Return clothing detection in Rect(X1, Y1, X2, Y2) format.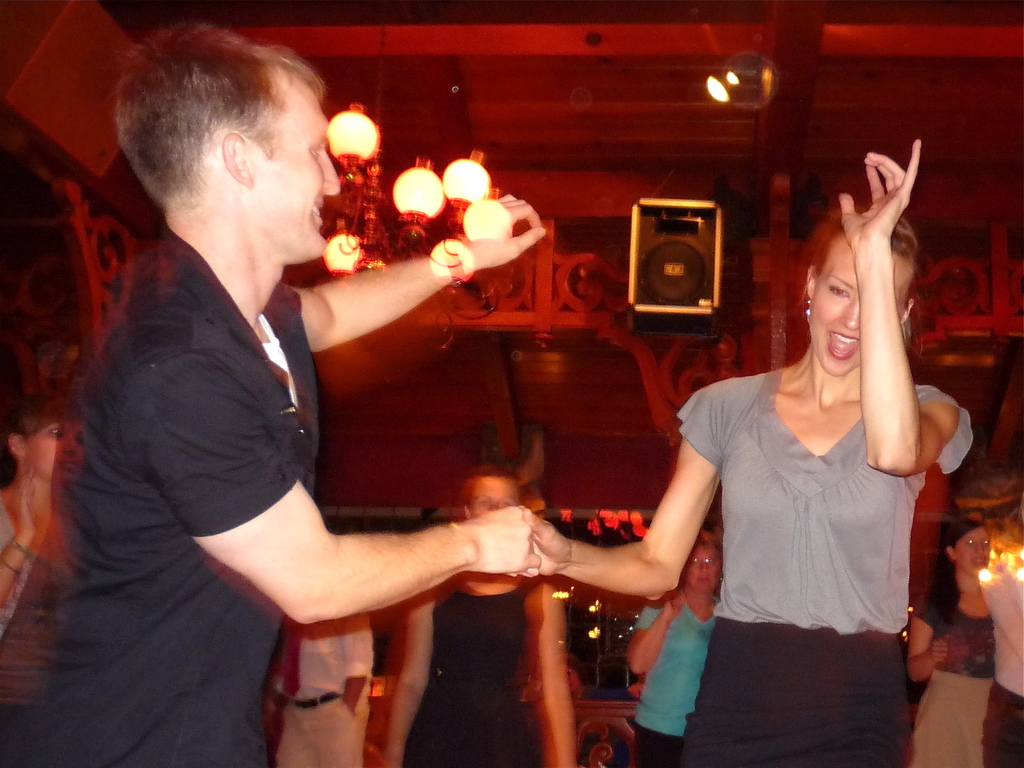
Rect(675, 364, 979, 767).
